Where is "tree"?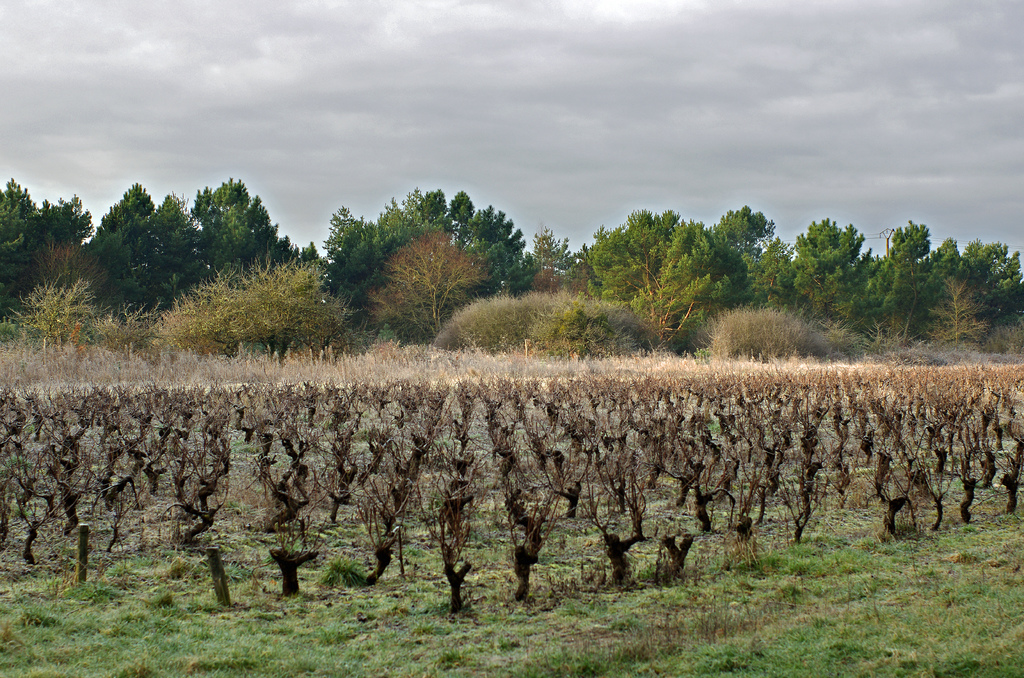
bbox=(0, 175, 36, 296).
